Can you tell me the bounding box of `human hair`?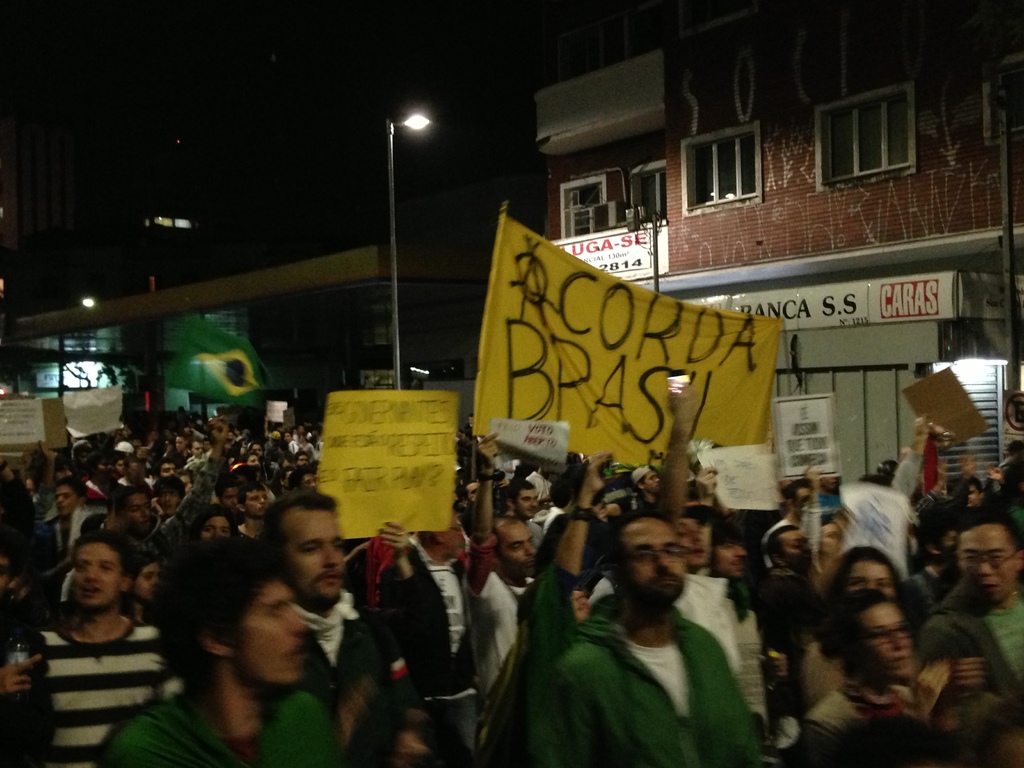
113/486/152/522.
